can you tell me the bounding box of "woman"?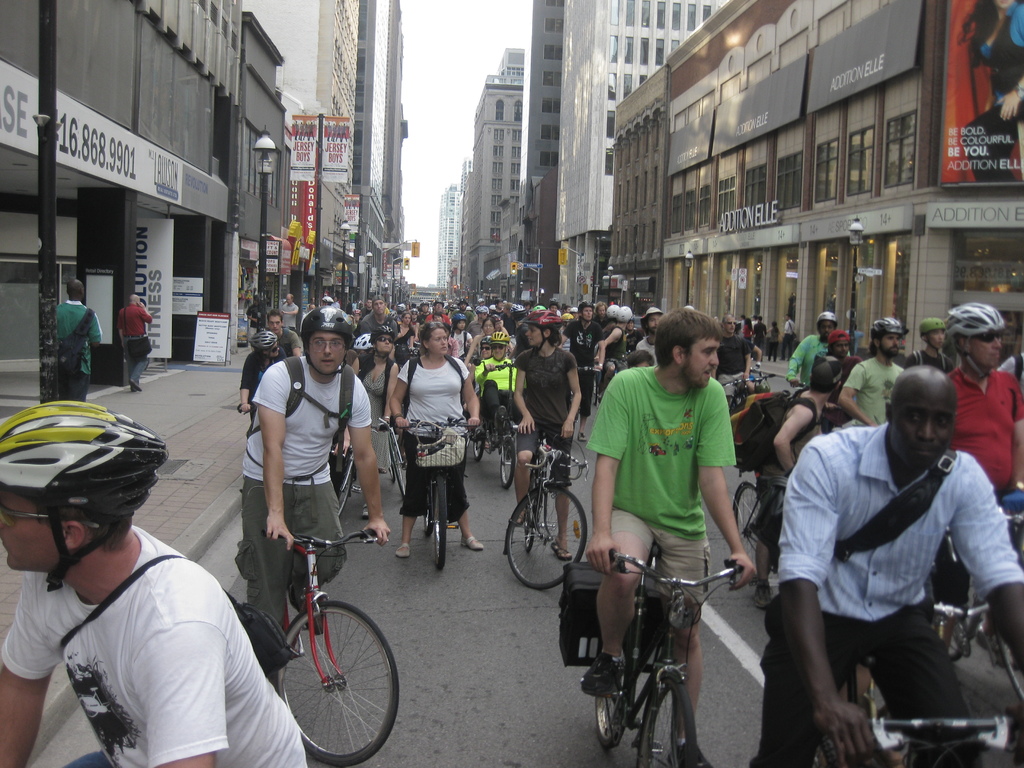
locate(389, 321, 485, 562).
